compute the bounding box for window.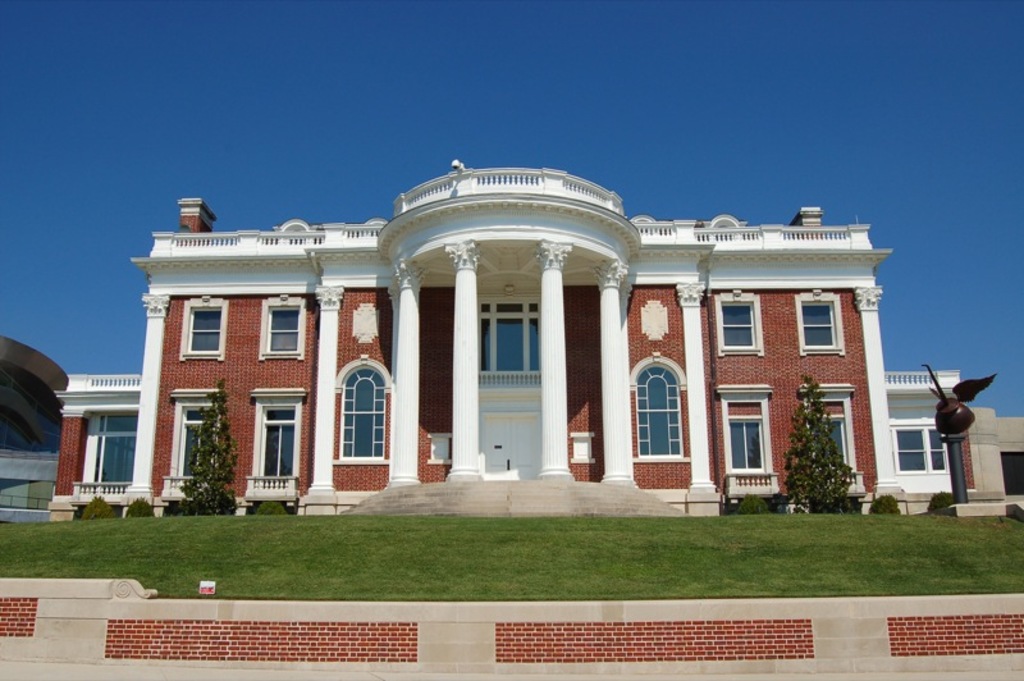
<region>177, 407, 220, 477</region>.
